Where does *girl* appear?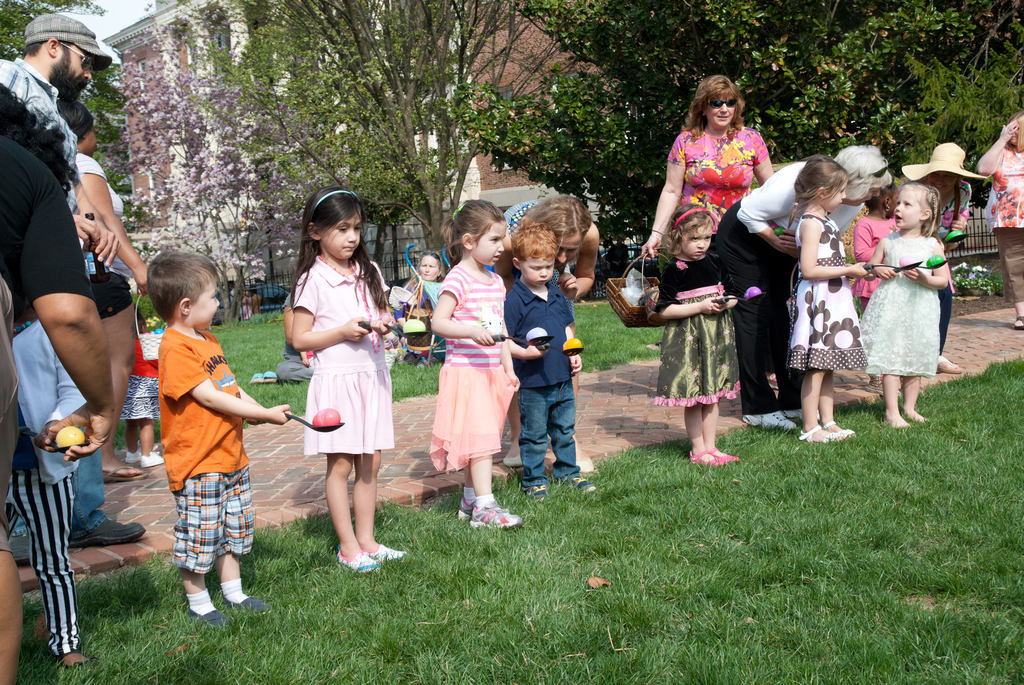
Appears at box(787, 156, 870, 442).
